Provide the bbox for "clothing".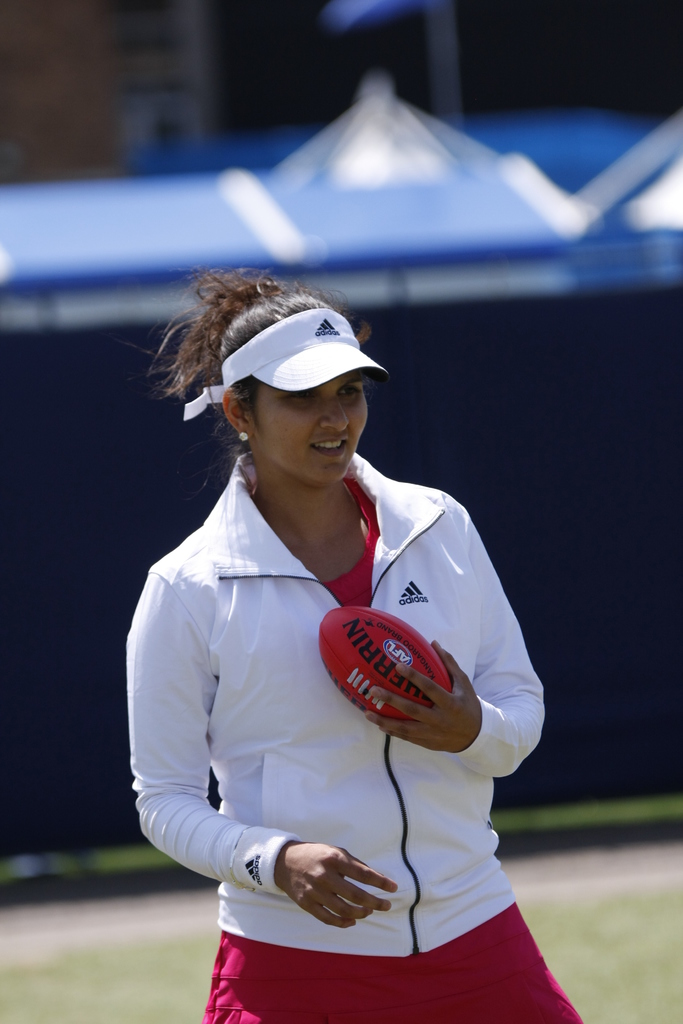
x1=126, y1=395, x2=462, y2=942.
